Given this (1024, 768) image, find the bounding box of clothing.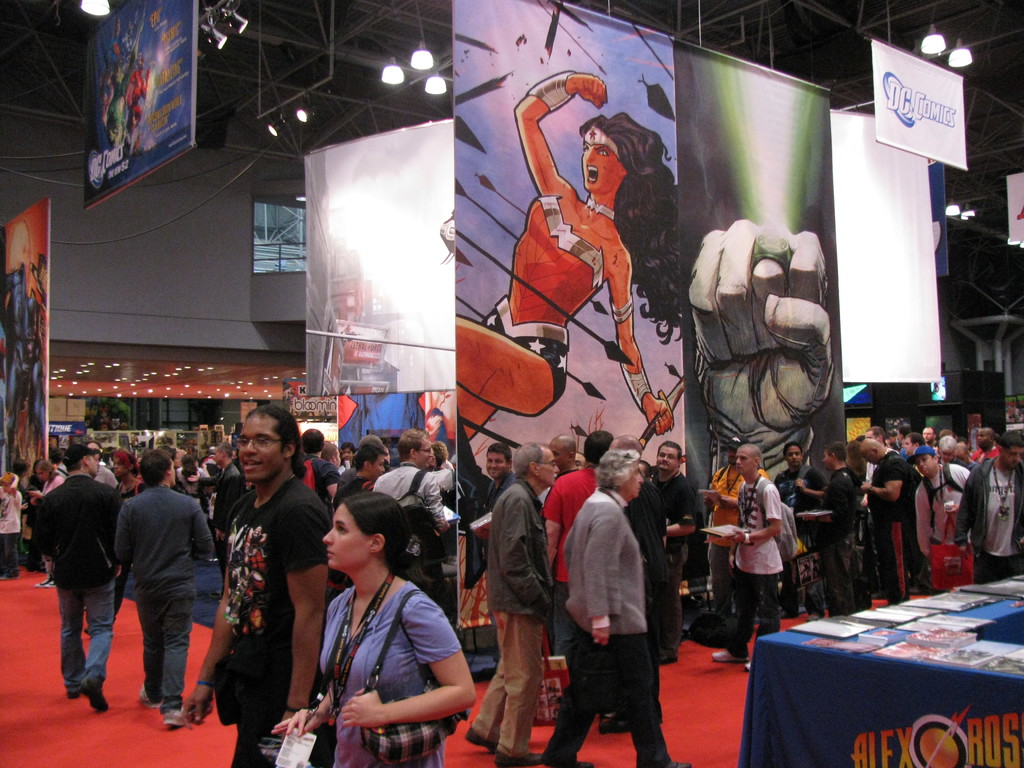
[785,457,824,601].
